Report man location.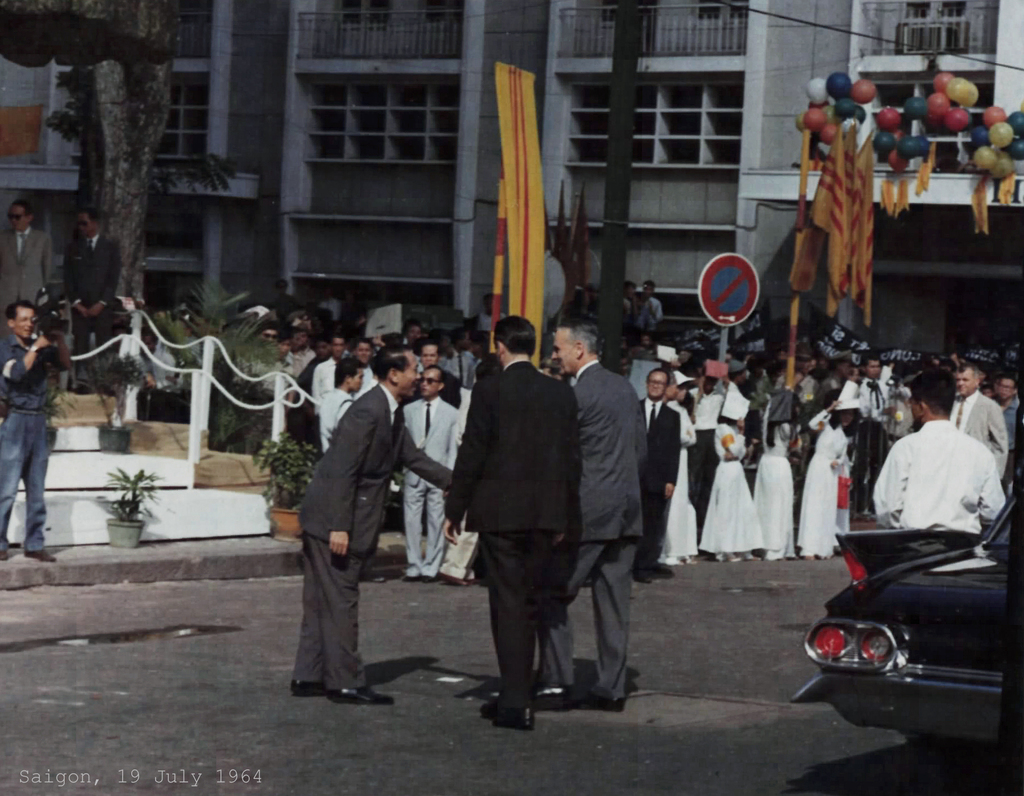
Report: rect(396, 365, 467, 580).
